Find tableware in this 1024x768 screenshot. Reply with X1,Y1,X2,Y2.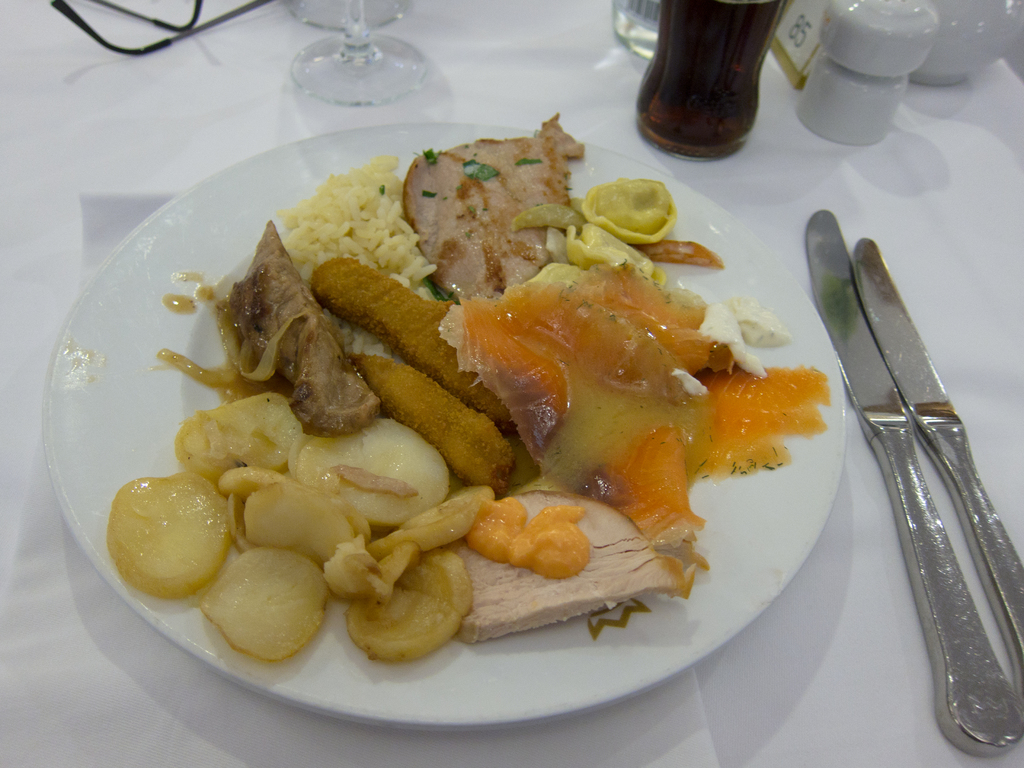
800,205,1023,759.
